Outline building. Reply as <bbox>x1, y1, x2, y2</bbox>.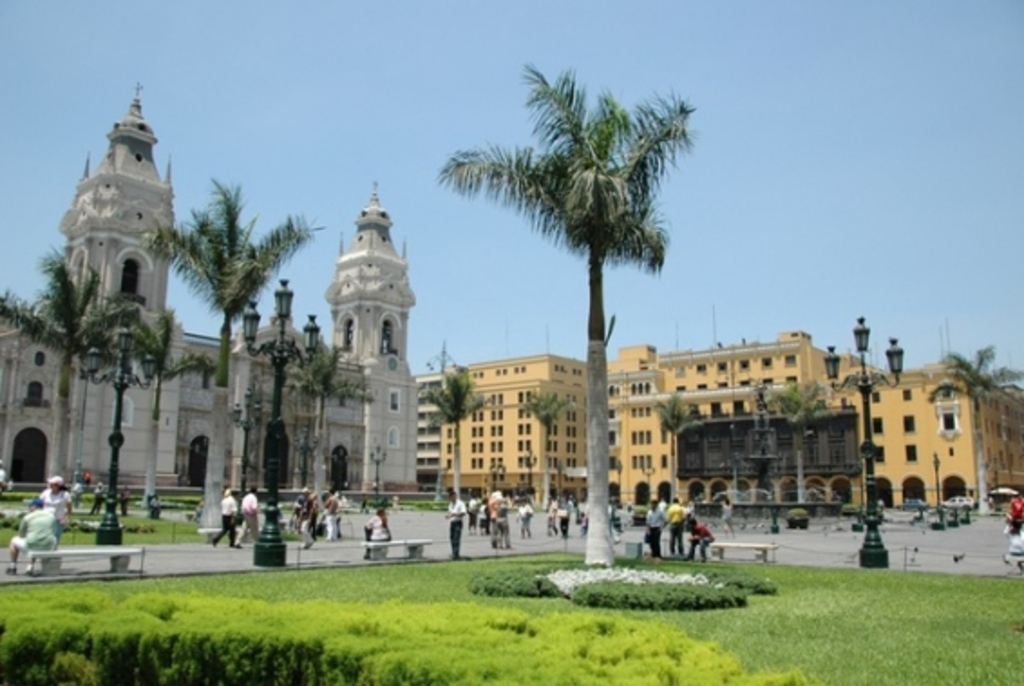
<bbox>441, 331, 1022, 512</bbox>.
